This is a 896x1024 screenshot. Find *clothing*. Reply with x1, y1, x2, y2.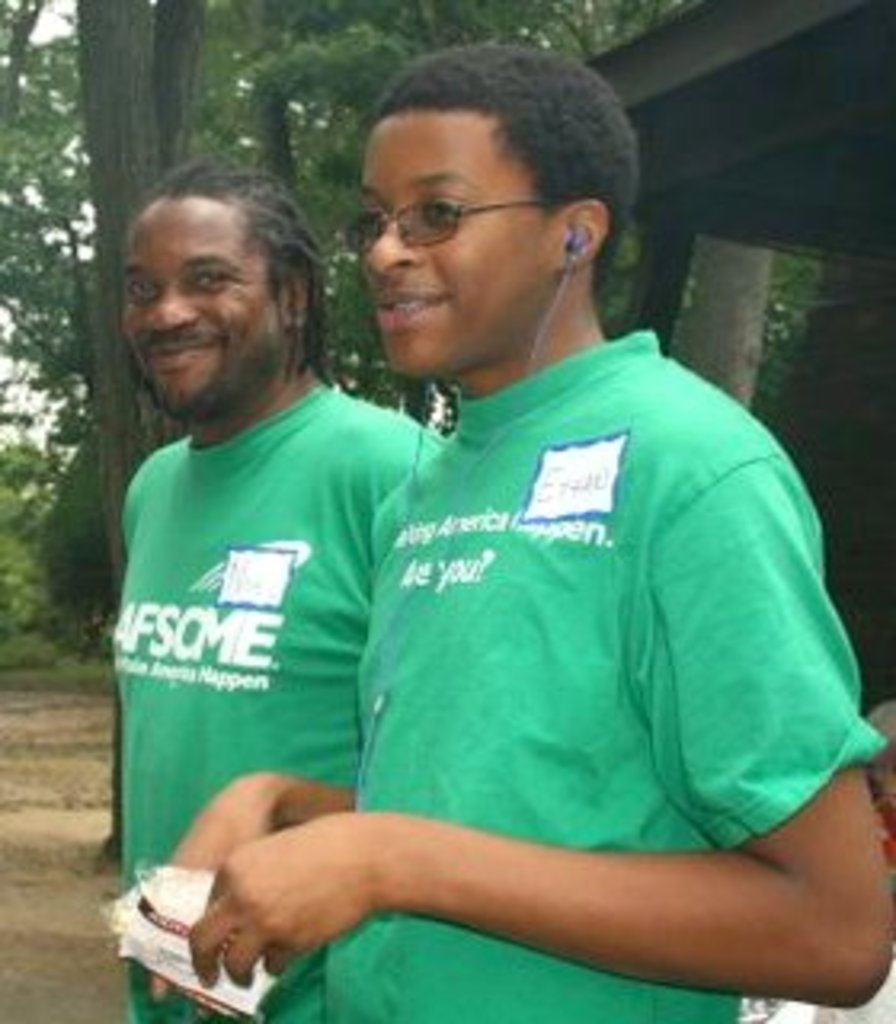
99, 381, 445, 1021.
